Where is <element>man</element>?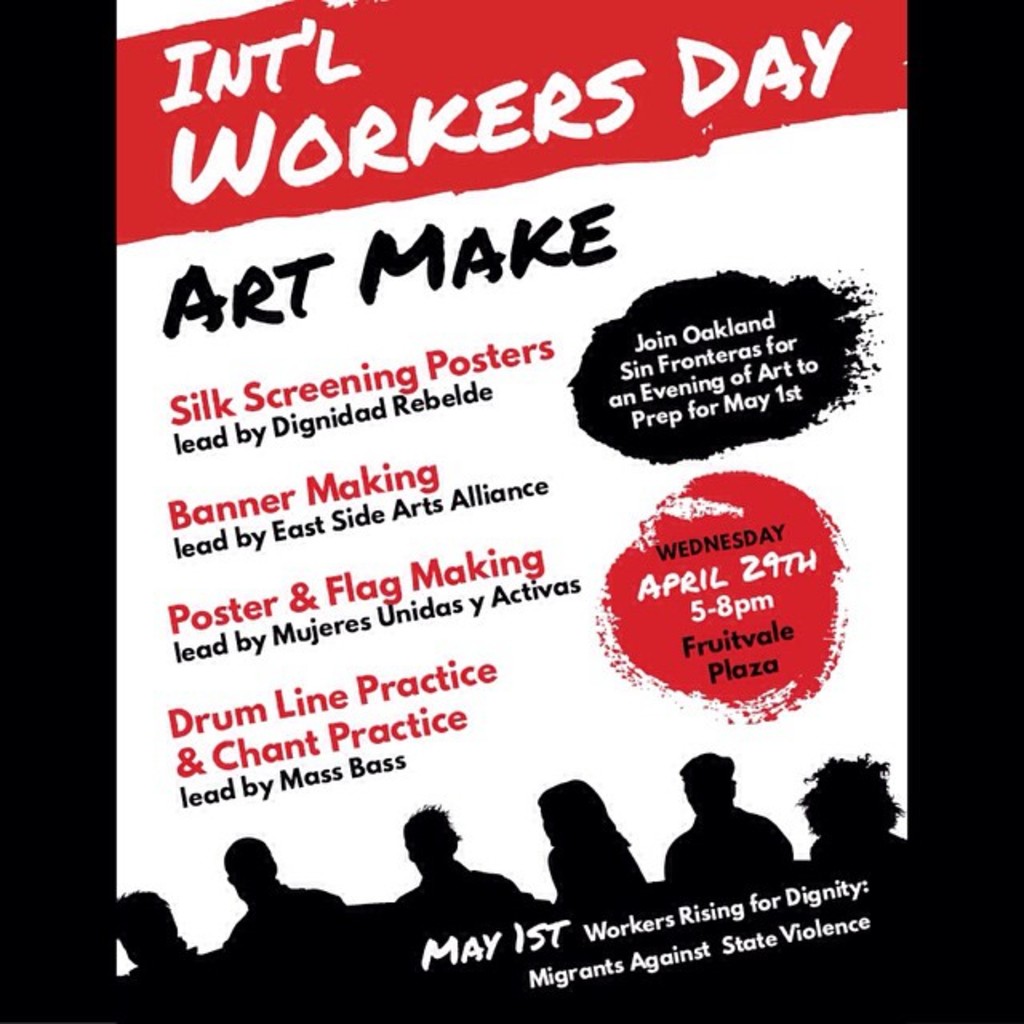
crop(216, 843, 373, 958).
